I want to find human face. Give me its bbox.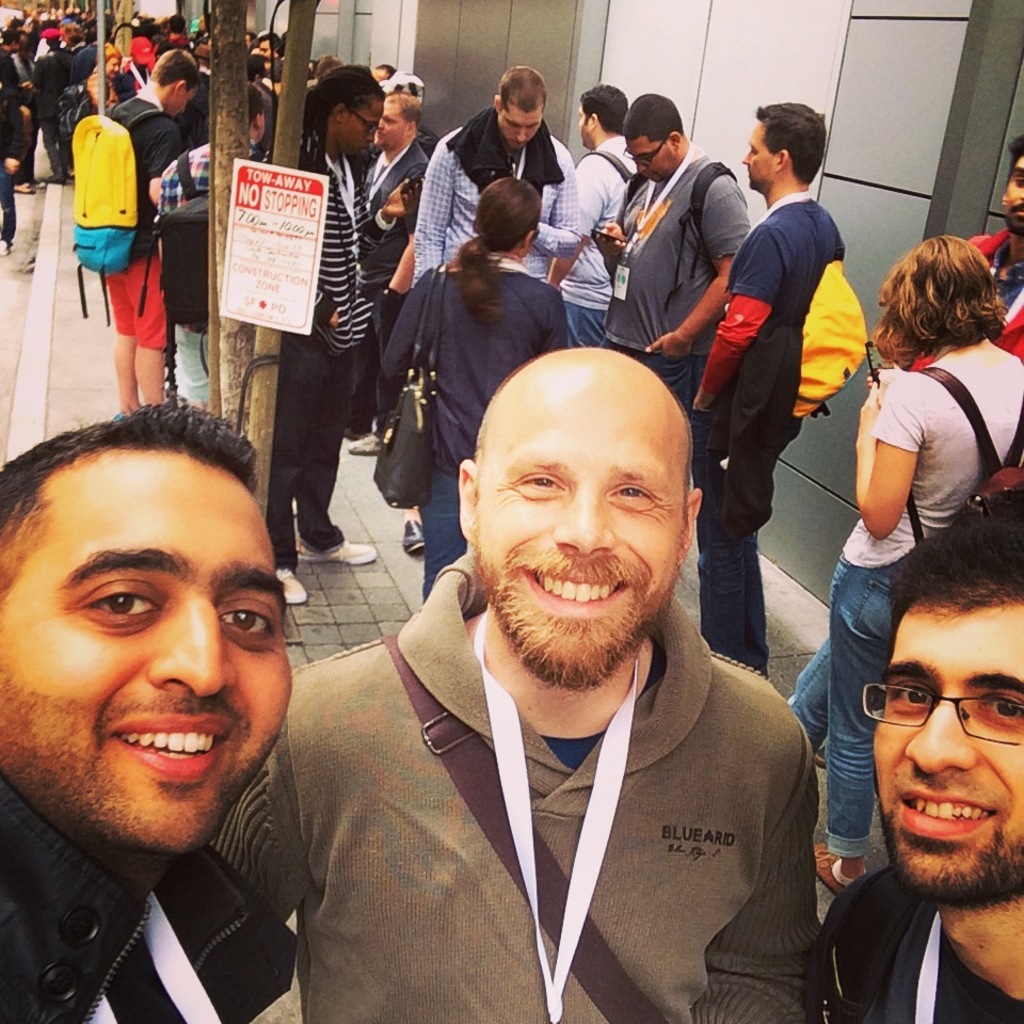
bbox=[380, 99, 404, 143].
